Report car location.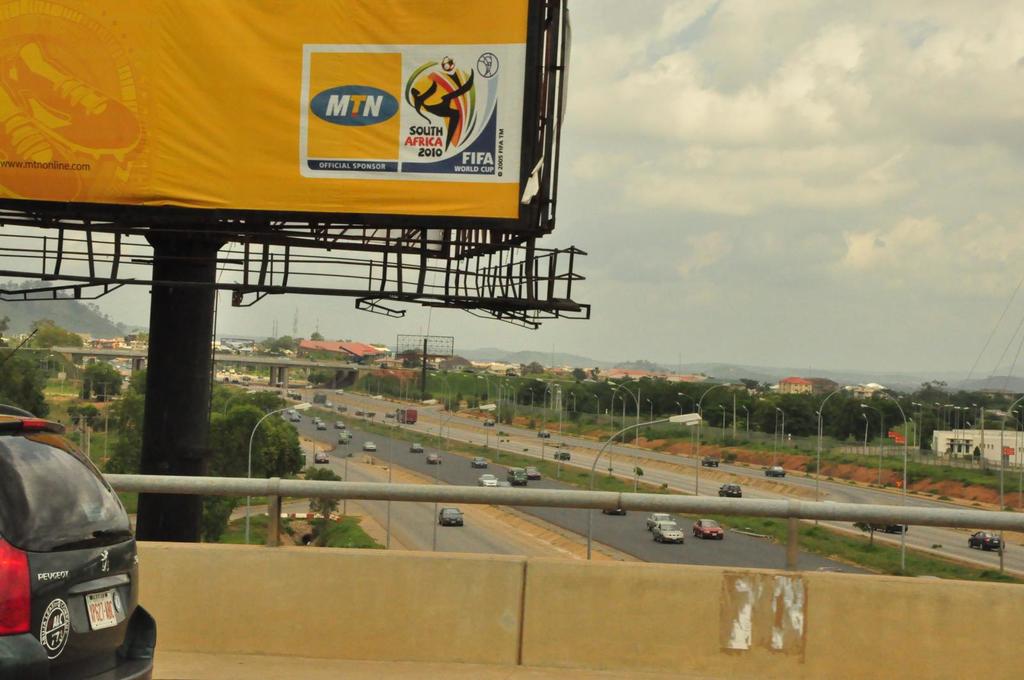
Report: (left=764, top=466, right=785, bottom=477).
